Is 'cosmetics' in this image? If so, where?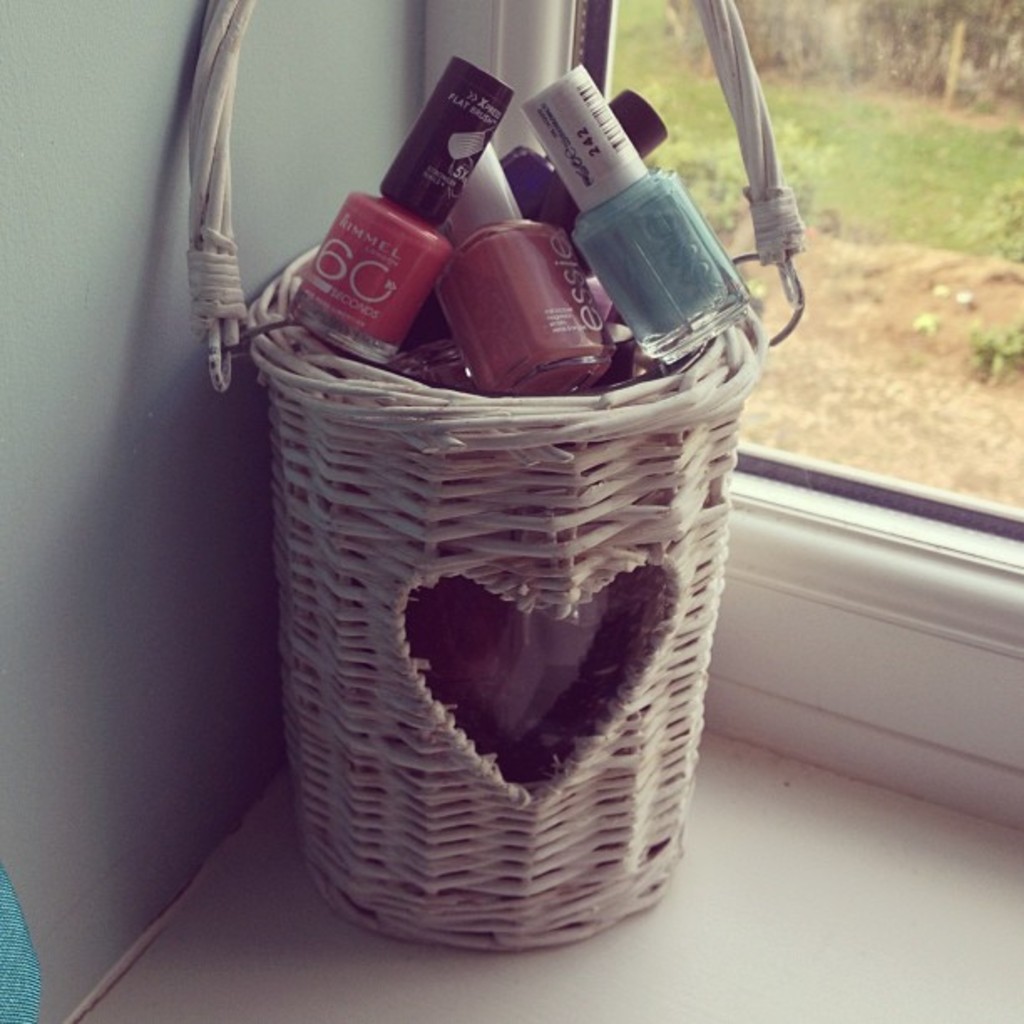
Yes, at 273/52/529/361.
